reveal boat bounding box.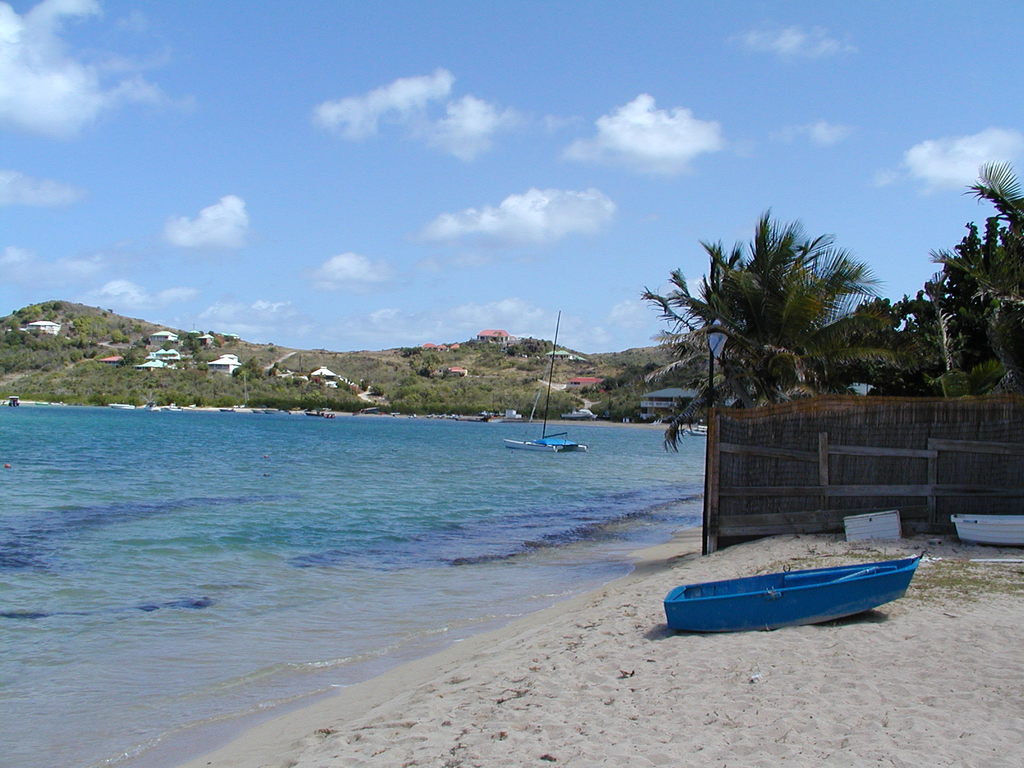
Revealed: (664,525,931,628).
